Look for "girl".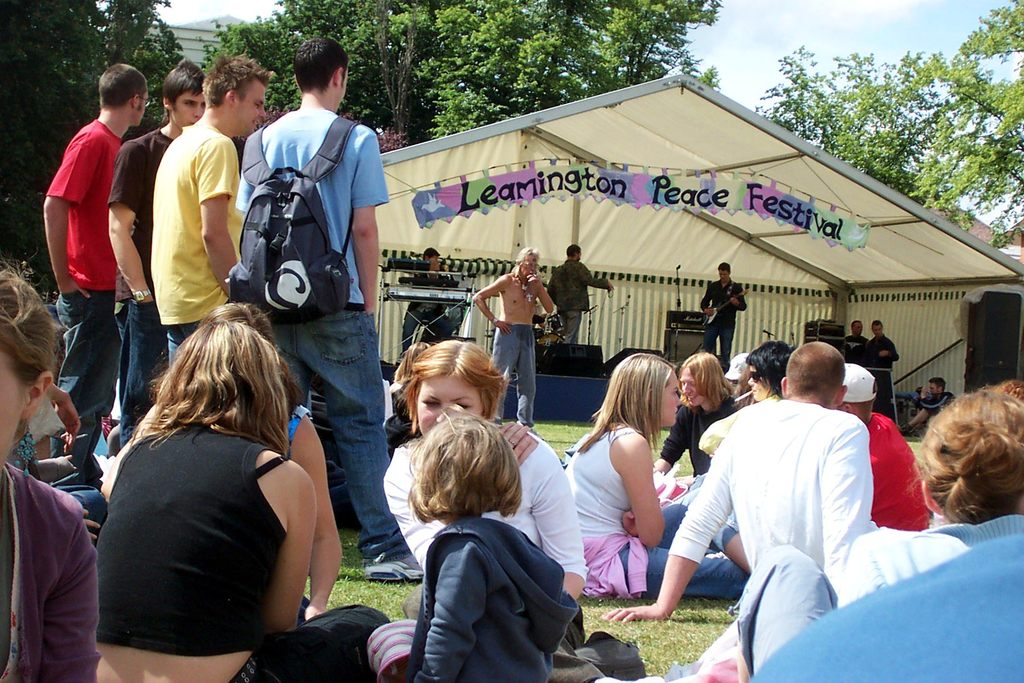
Found: Rect(362, 408, 610, 682).
